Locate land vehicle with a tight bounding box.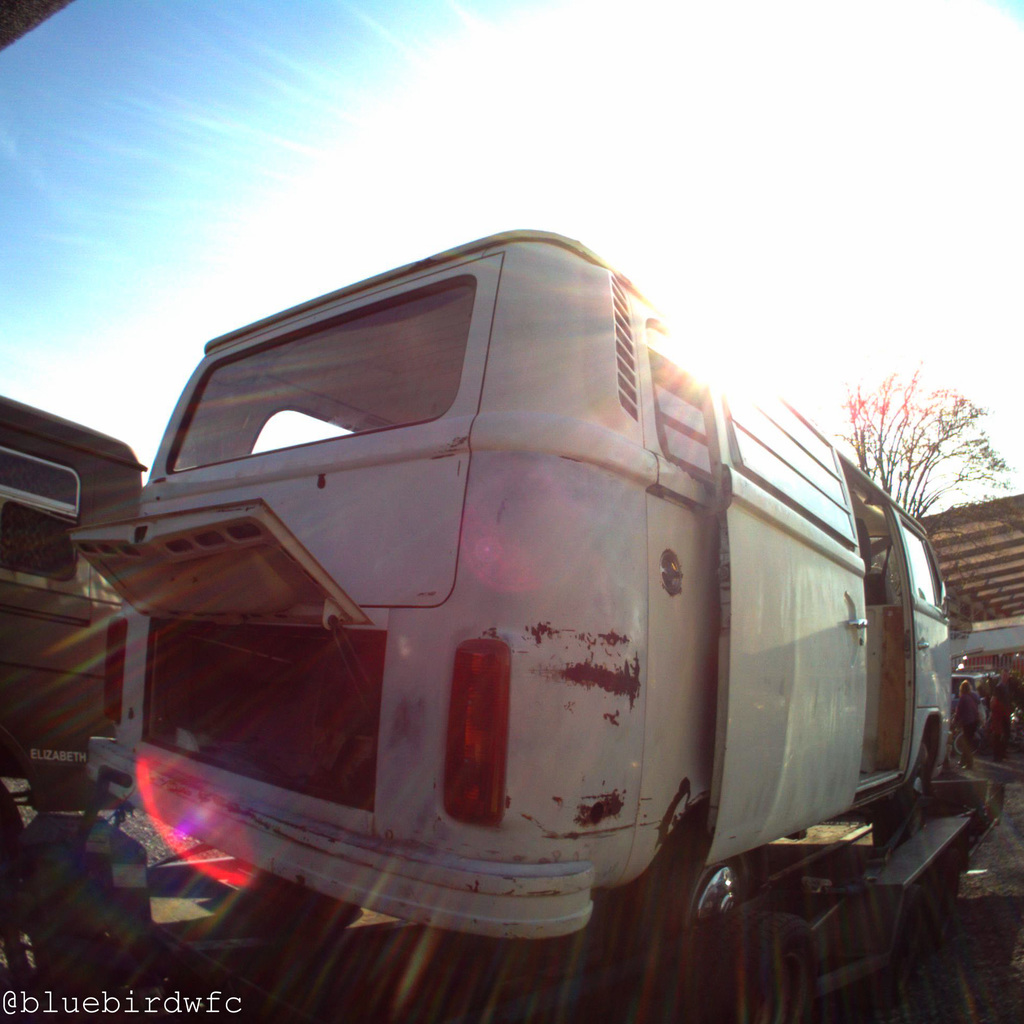
crop(48, 232, 973, 959).
